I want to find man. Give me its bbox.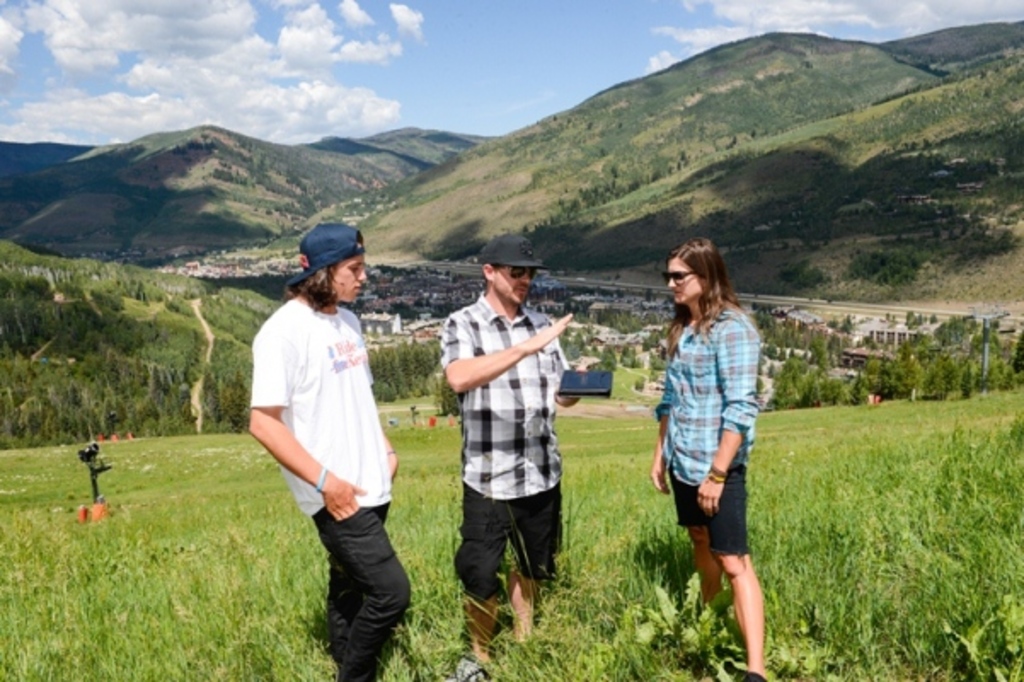
bbox=[441, 237, 596, 656].
